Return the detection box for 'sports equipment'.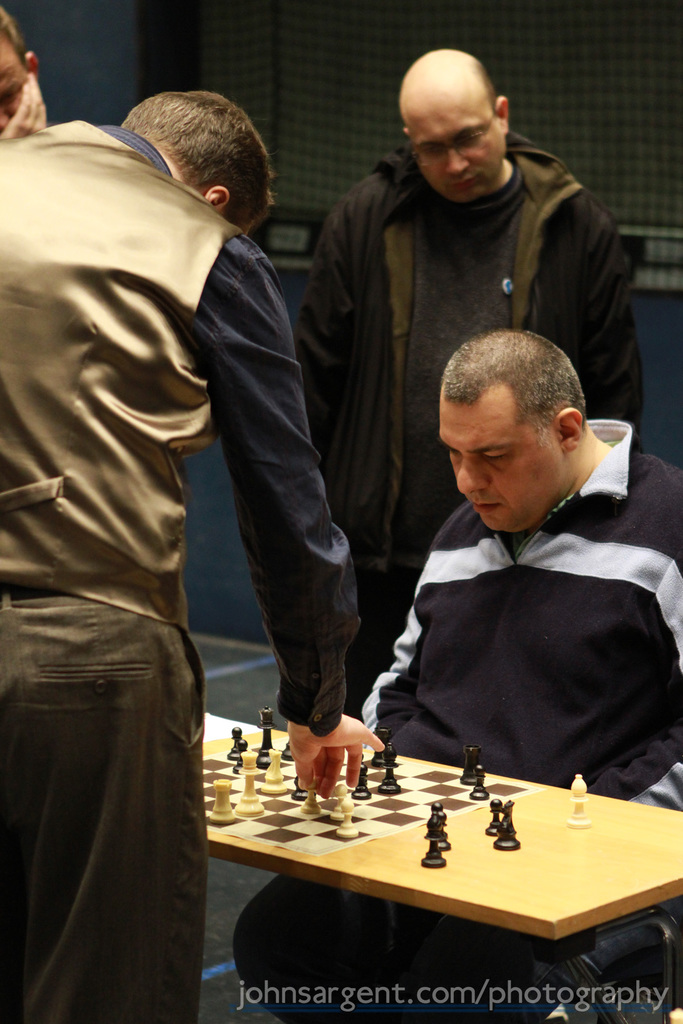
<box>568,774,588,832</box>.
